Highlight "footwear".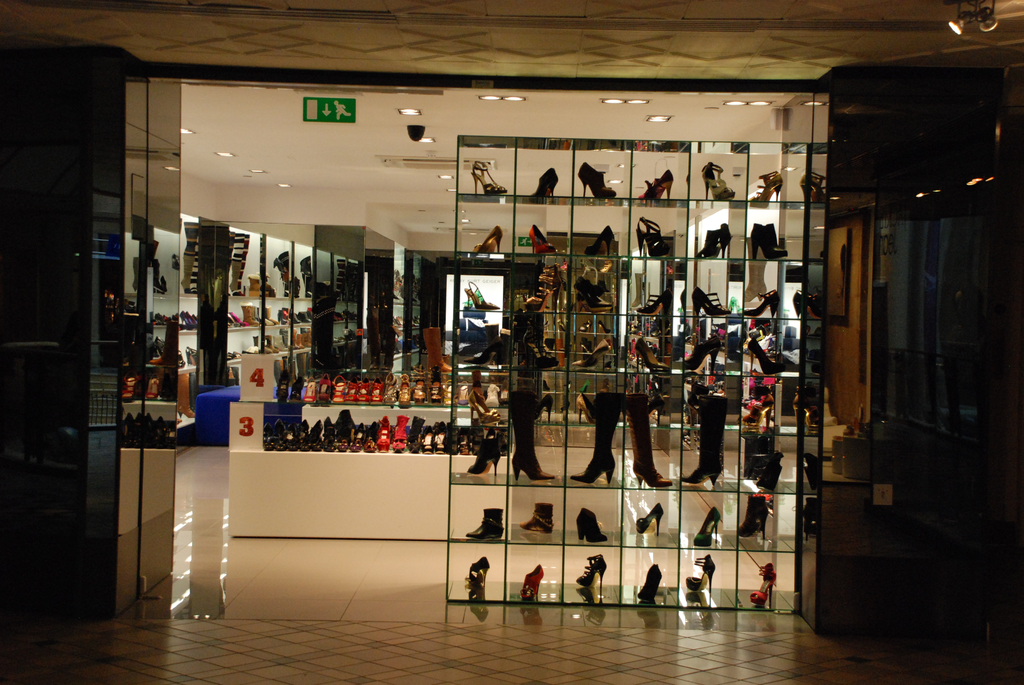
Highlighted region: bbox(634, 336, 669, 374).
